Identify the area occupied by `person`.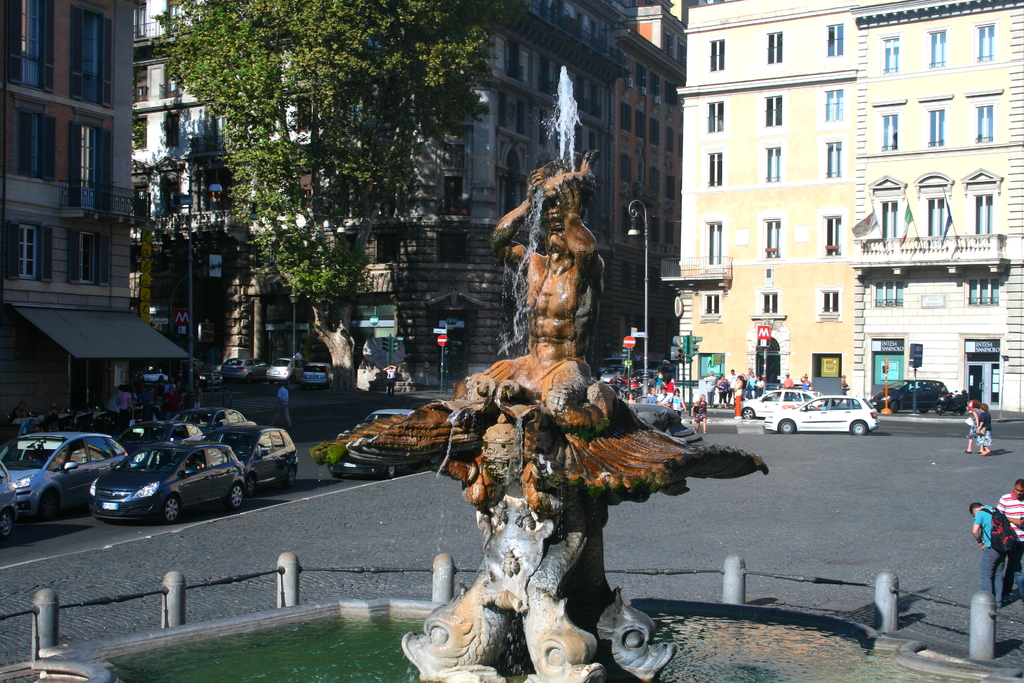
Area: box(464, 163, 628, 419).
